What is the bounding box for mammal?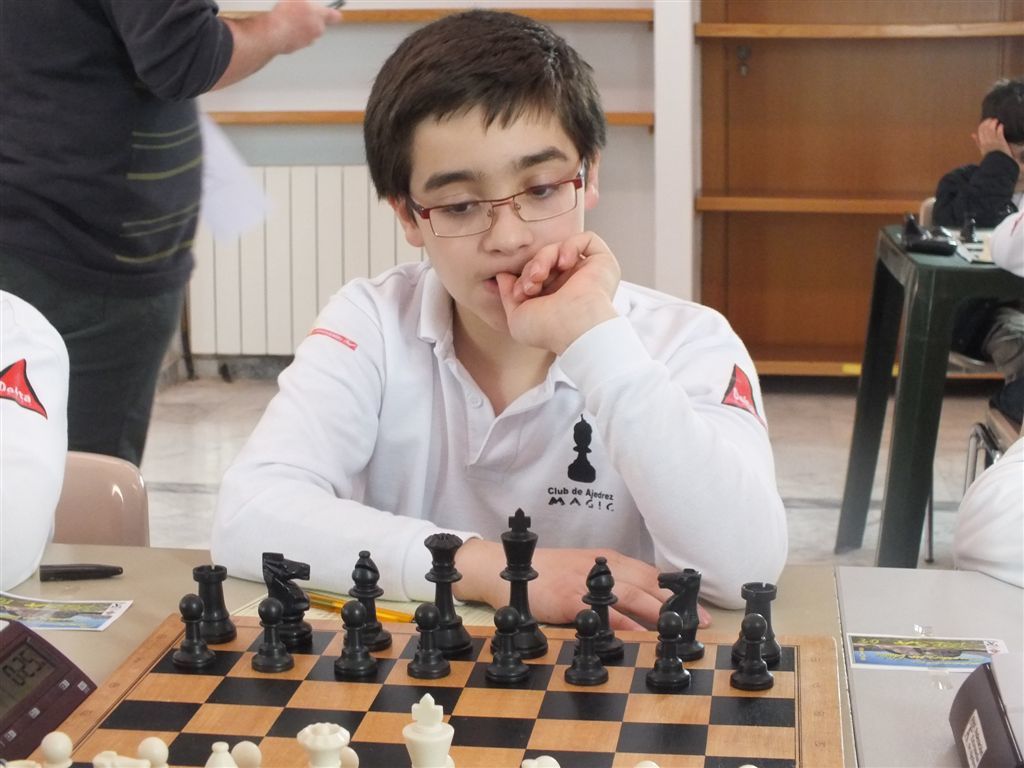
detection(975, 201, 1023, 283).
